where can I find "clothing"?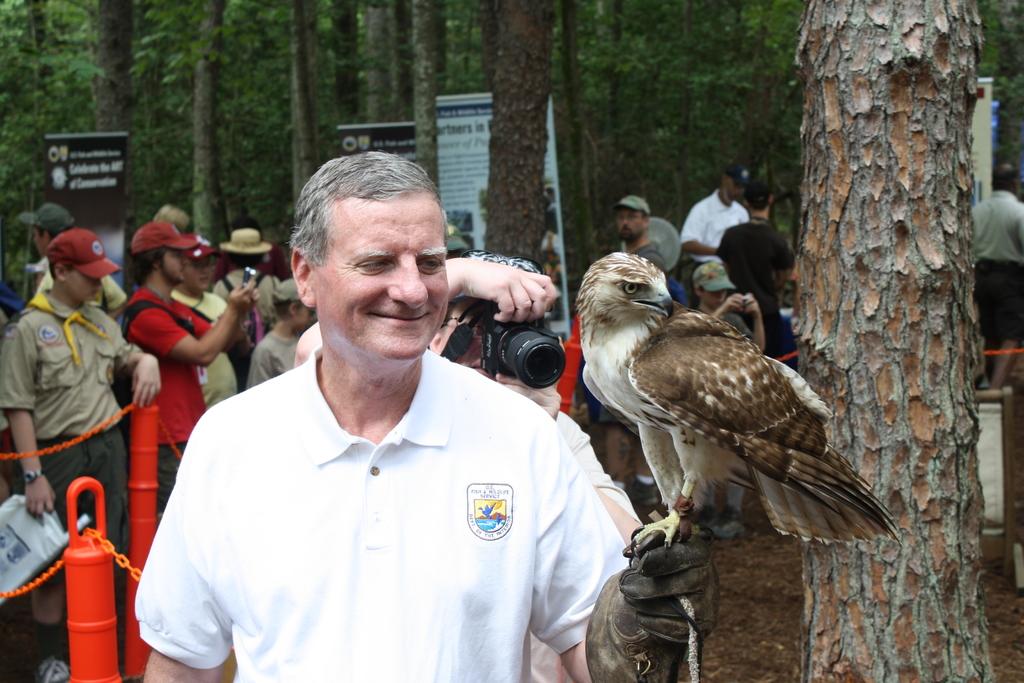
You can find it at {"left": 166, "top": 286, "right": 223, "bottom": 403}.
